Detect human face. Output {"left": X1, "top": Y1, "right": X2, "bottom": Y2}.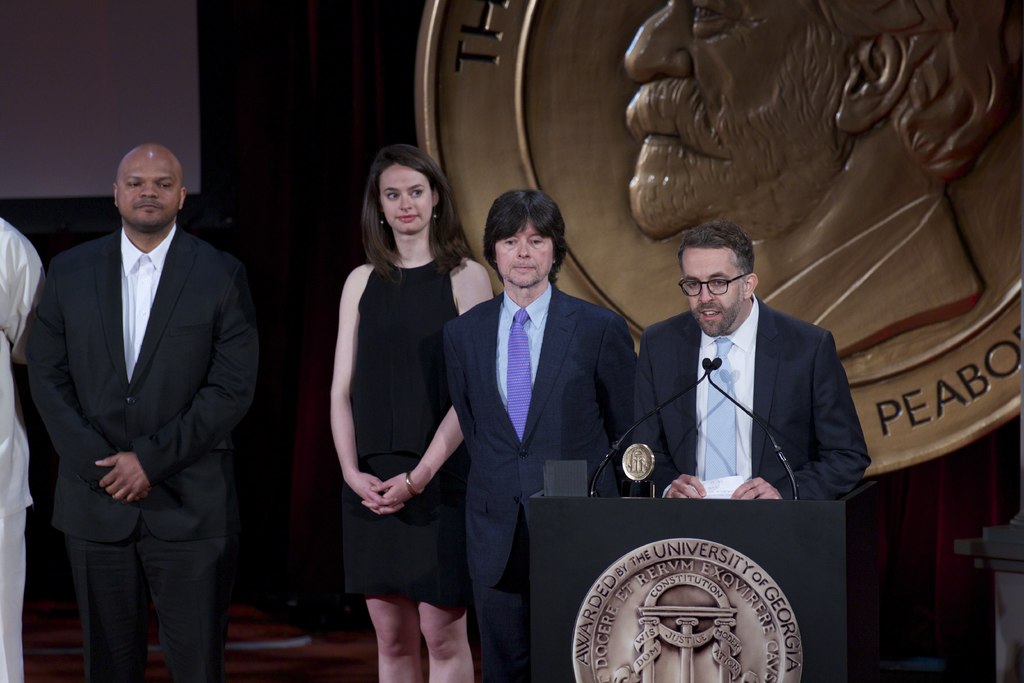
{"left": 381, "top": 169, "right": 433, "bottom": 233}.
